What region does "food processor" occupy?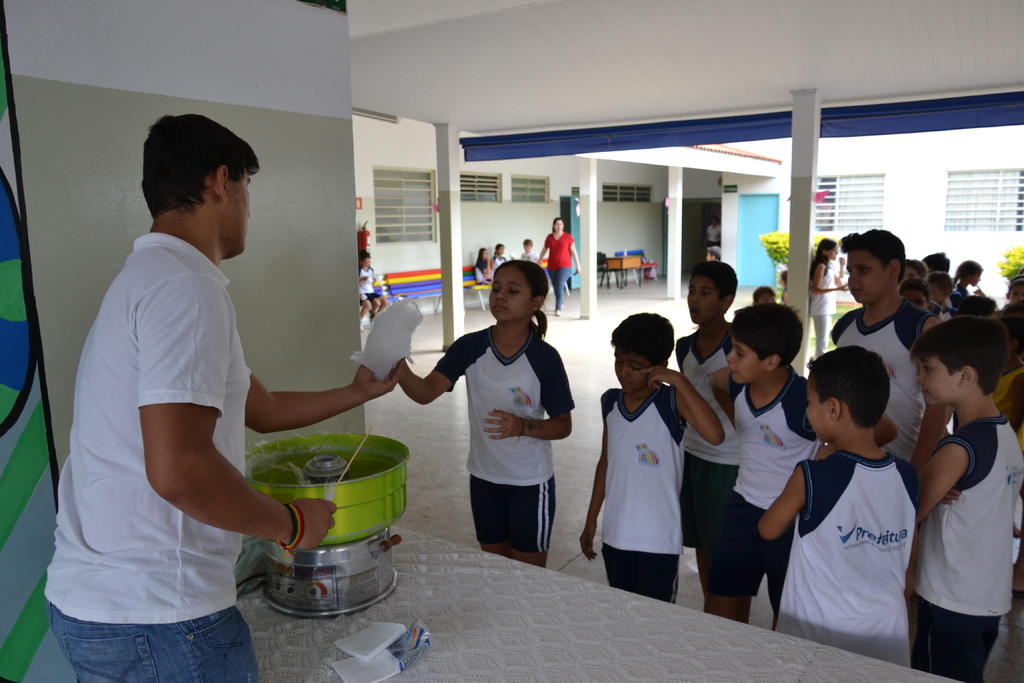
rect(247, 437, 410, 618).
